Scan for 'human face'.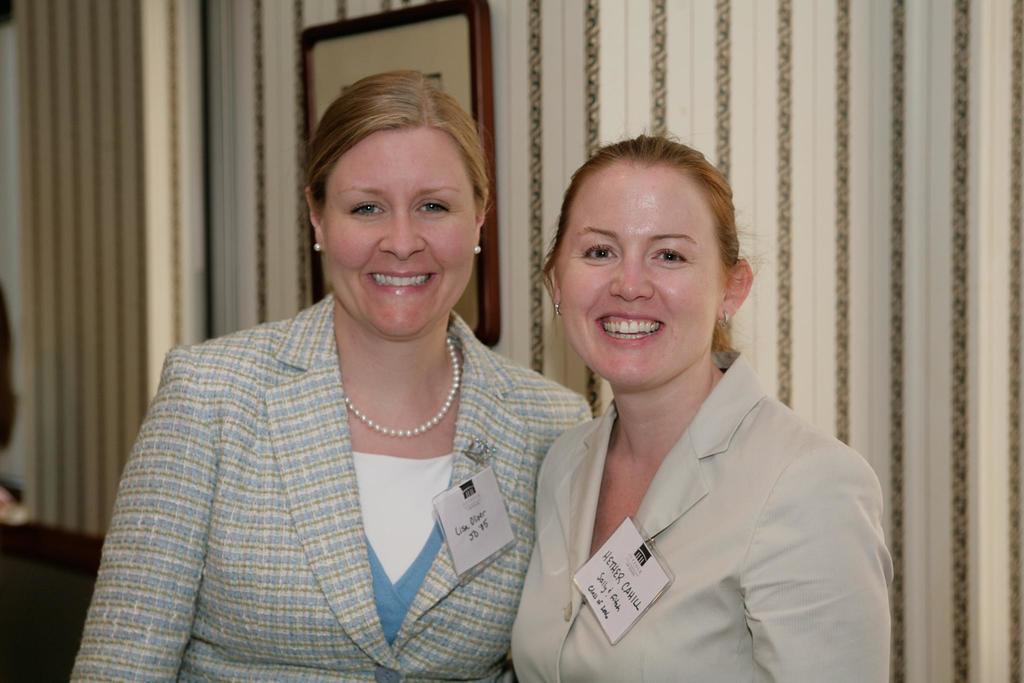
Scan result: left=324, top=126, right=478, bottom=335.
